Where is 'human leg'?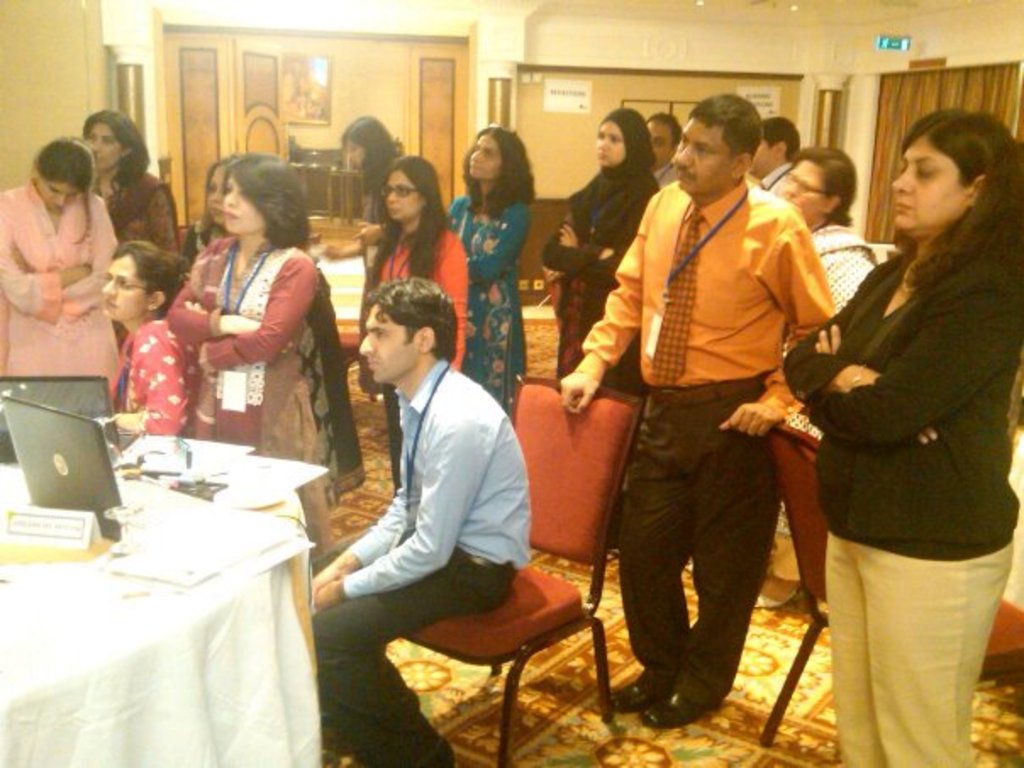
[861,541,1016,766].
